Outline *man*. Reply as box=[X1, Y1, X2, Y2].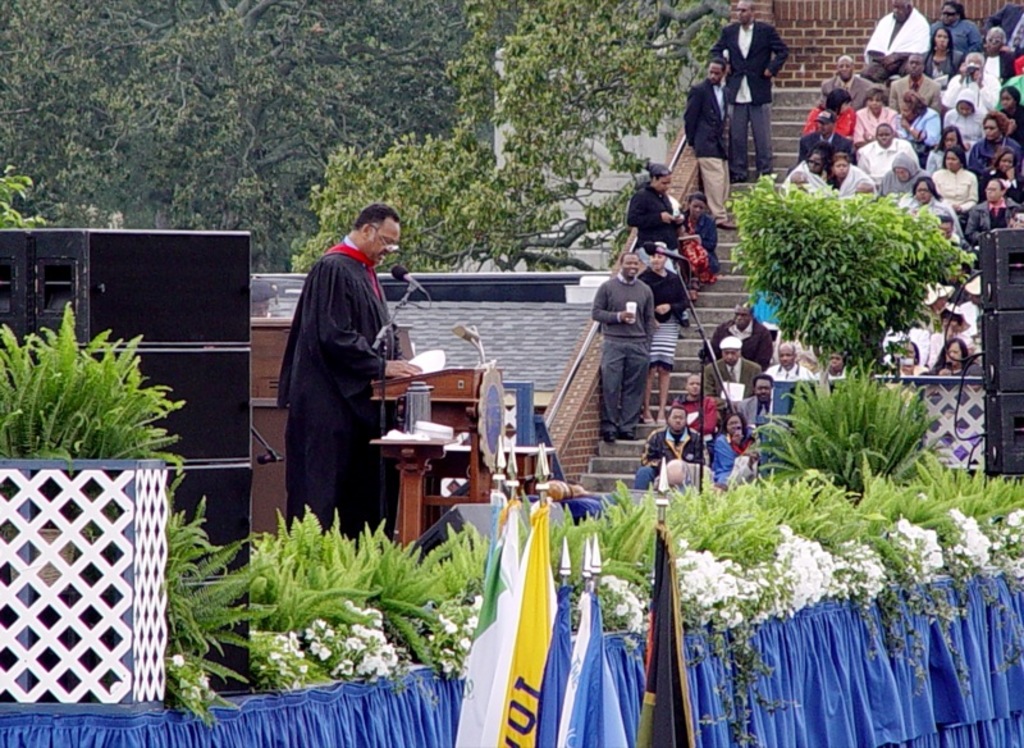
box=[977, 29, 1015, 86].
